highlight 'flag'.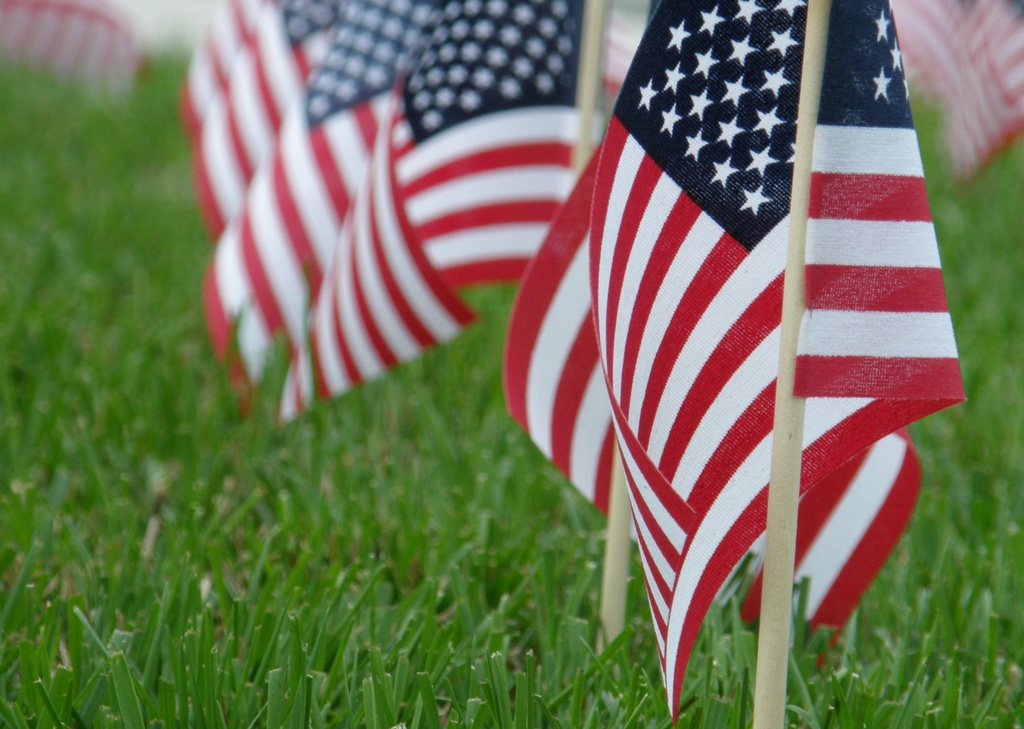
Highlighted region: (175,0,280,144).
